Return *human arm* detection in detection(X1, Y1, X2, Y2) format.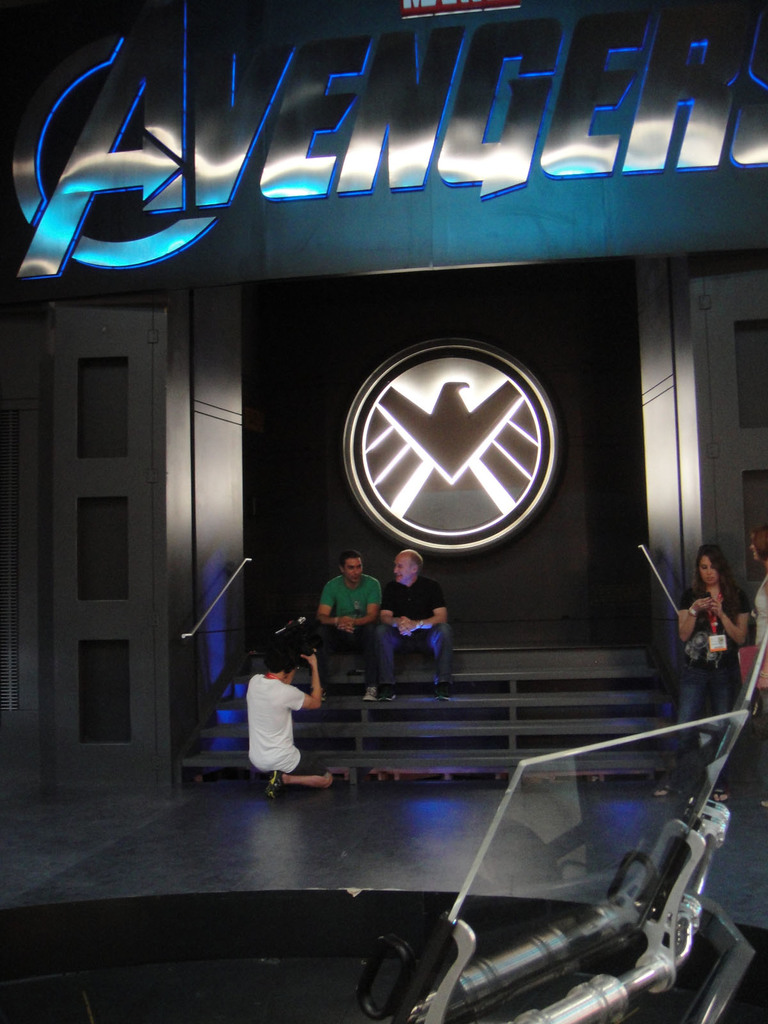
detection(683, 591, 706, 648).
